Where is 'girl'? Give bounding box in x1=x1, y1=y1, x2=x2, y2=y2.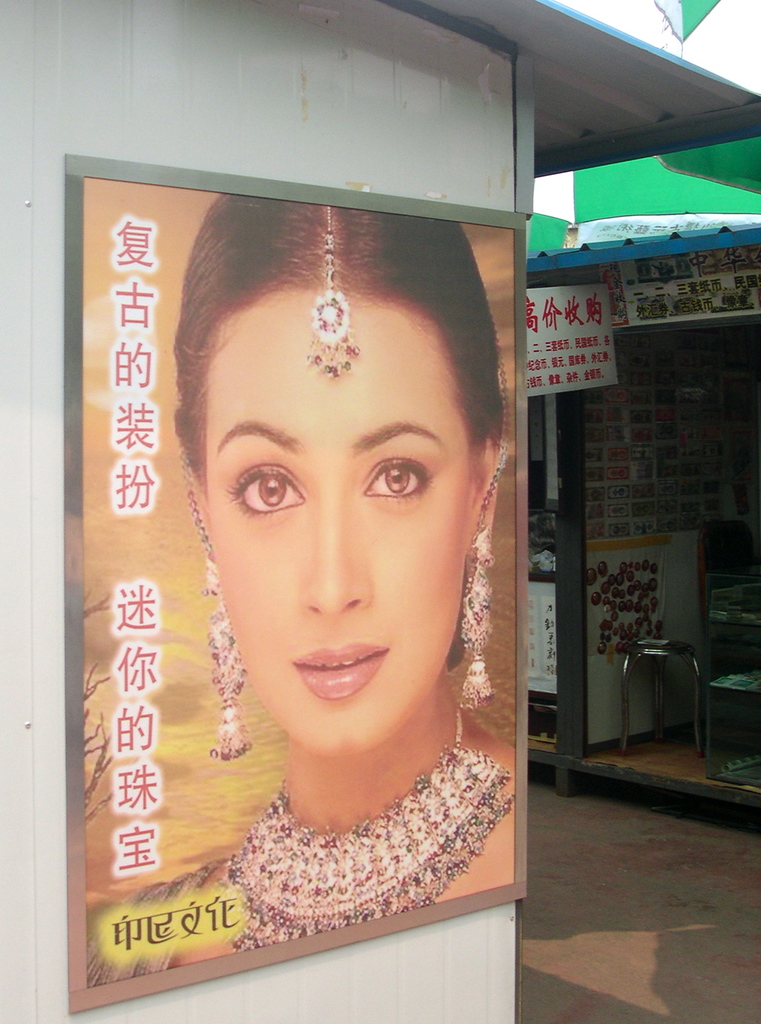
x1=75, y1=199, x2=521, y2=975.
